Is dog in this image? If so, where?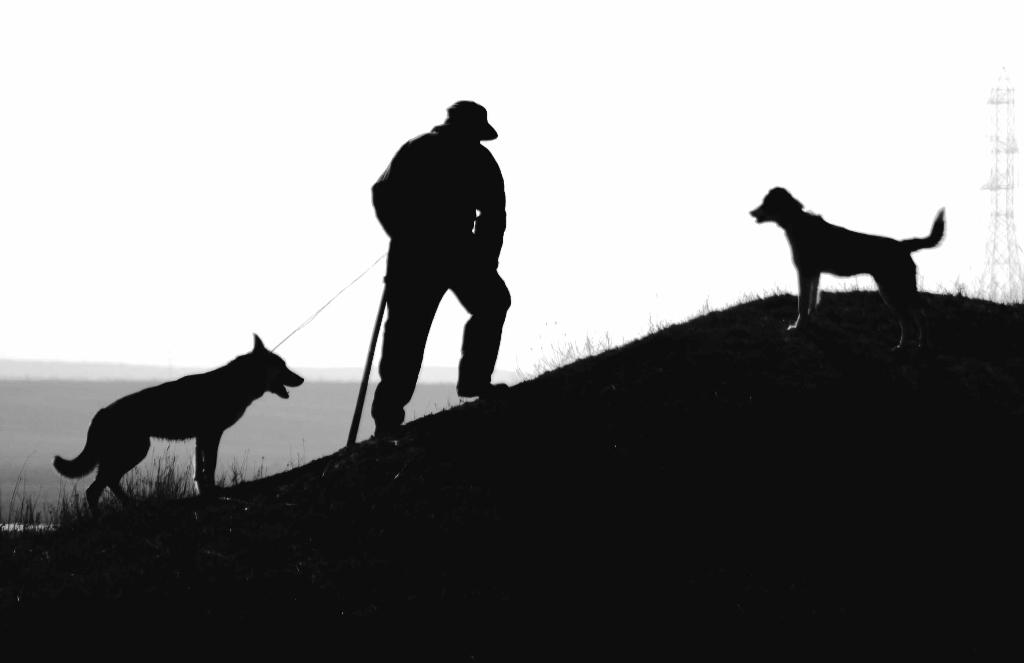
Yes, at left=51, top=335, right=307, bottom=505.
